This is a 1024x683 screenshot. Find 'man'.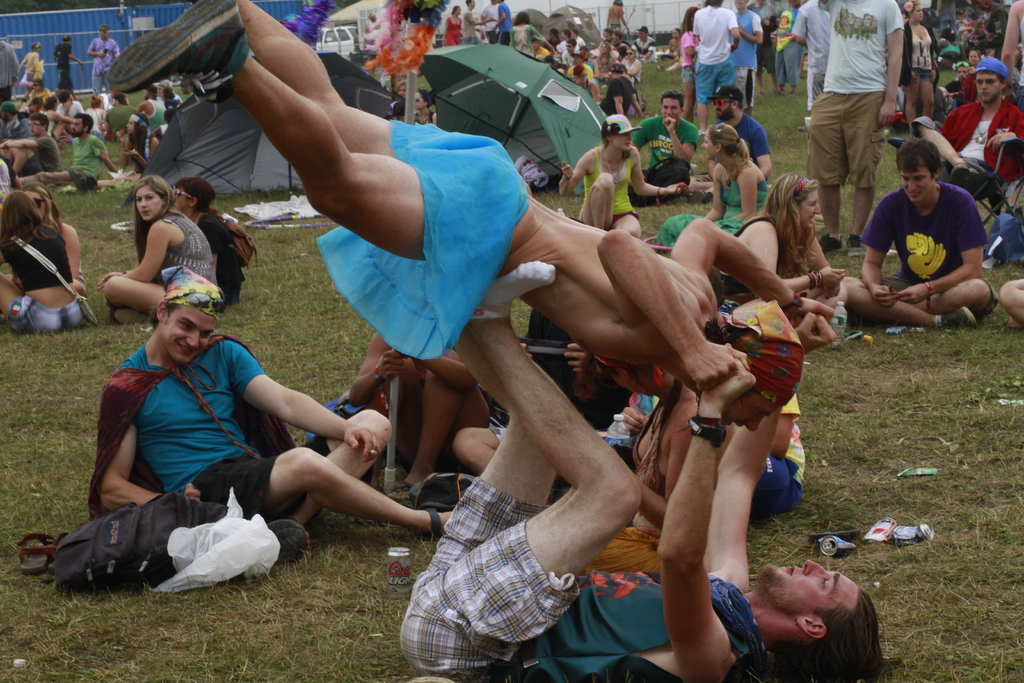
Bounding box: l=85, t=24, r=121, b=97.
